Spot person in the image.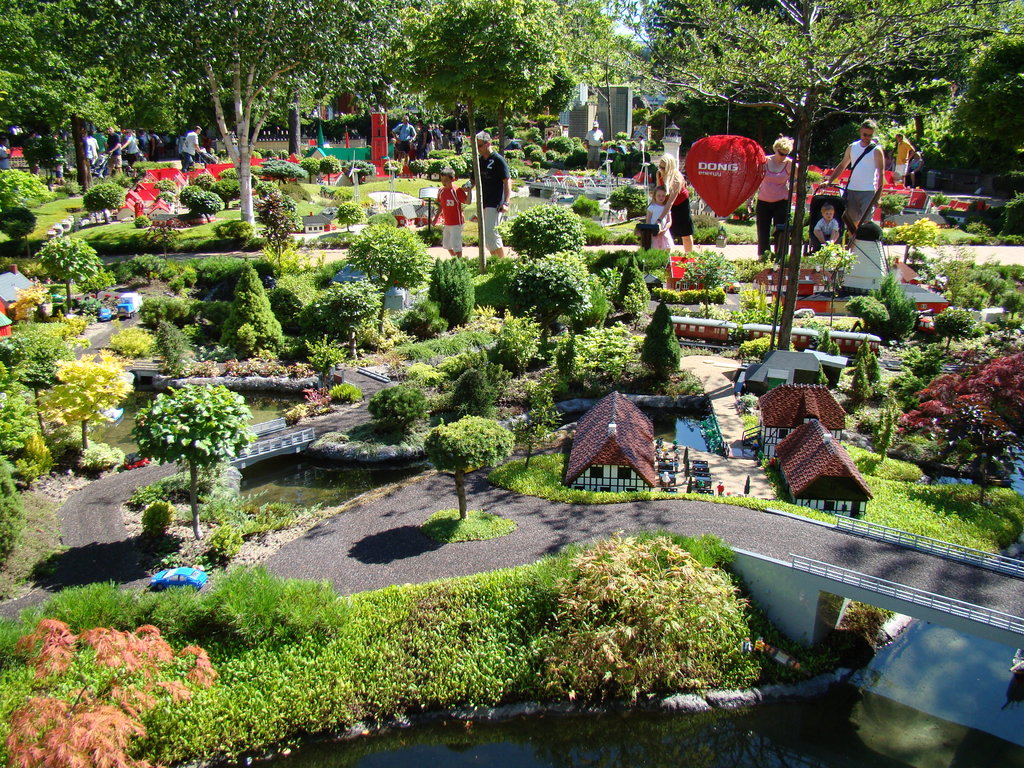
person found at locate(812, 204, 840, 250).
